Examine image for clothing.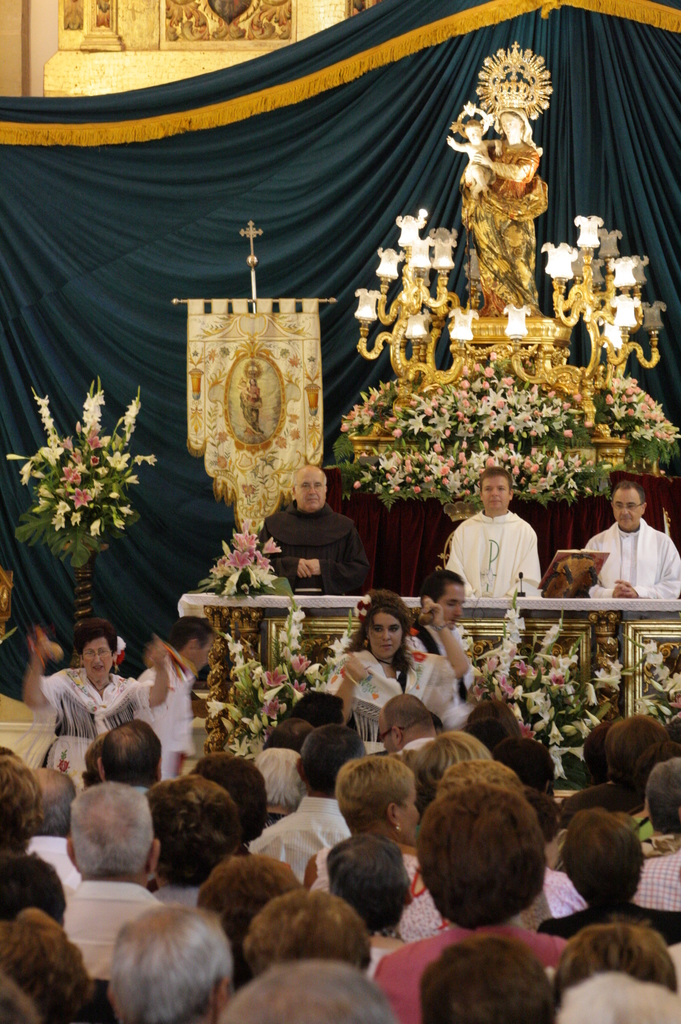
Examination result: (234, 799, 335, 890).
